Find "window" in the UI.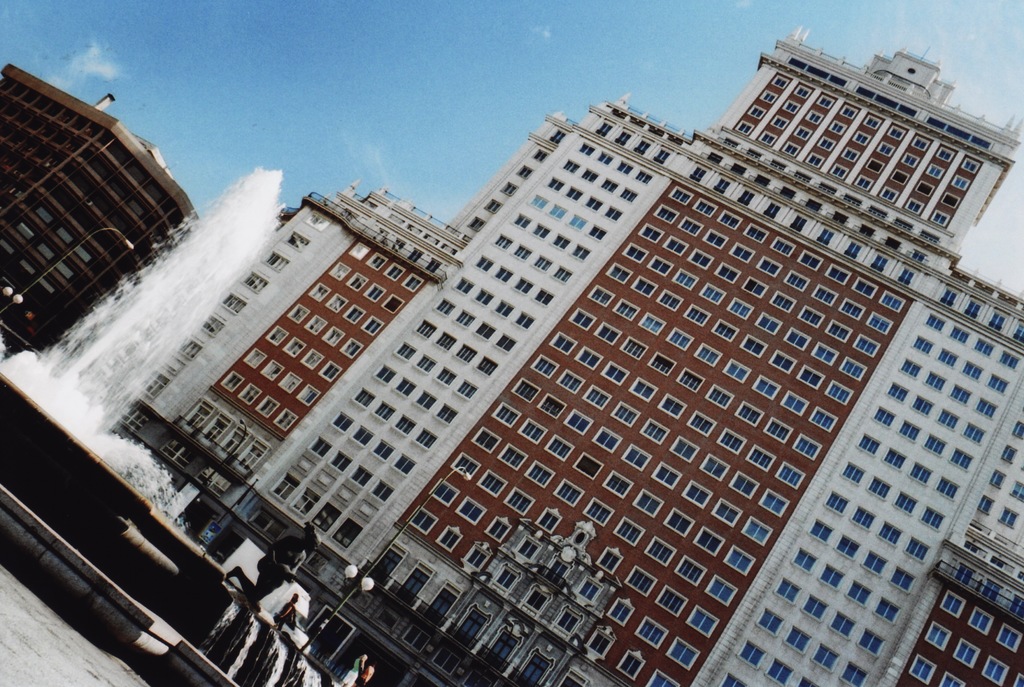
UI element at {"x1": 918, "y1": 228, "x2": 939, "y2": 244}.
